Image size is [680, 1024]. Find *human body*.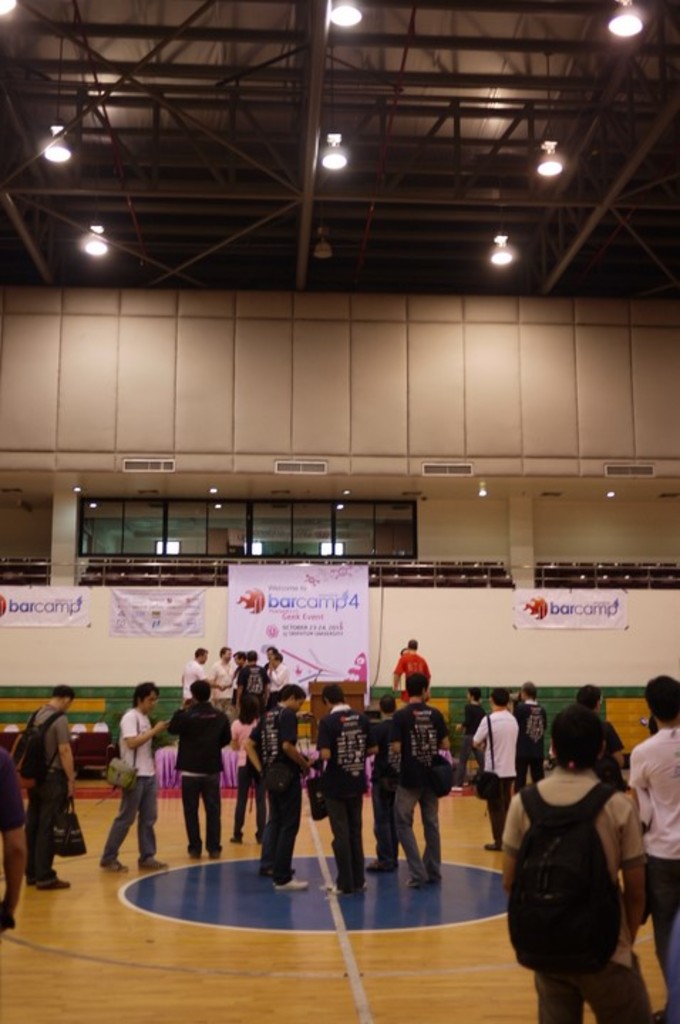
257:640:277:673.
